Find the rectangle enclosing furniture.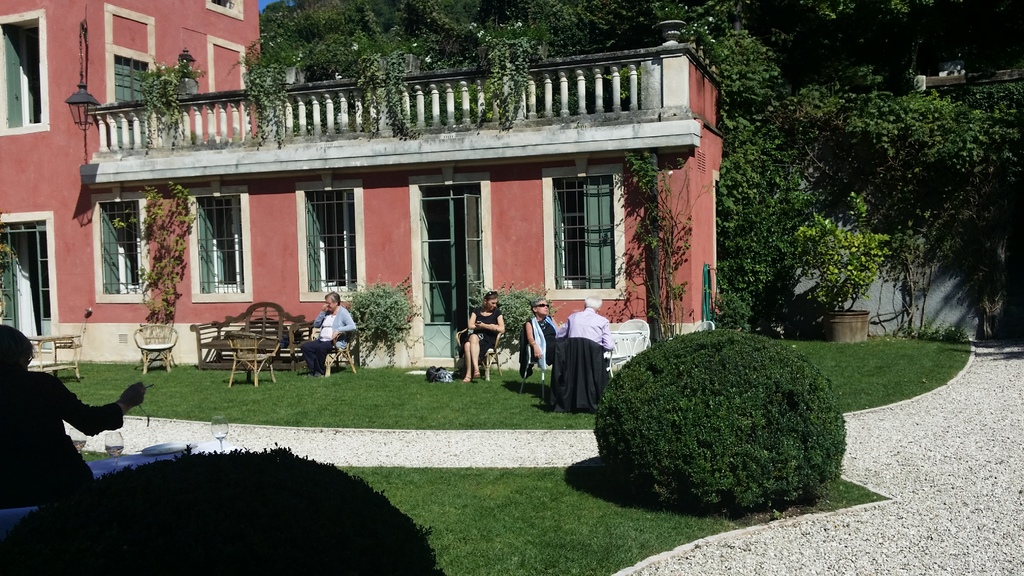
region(309, 325, 358, 378).
